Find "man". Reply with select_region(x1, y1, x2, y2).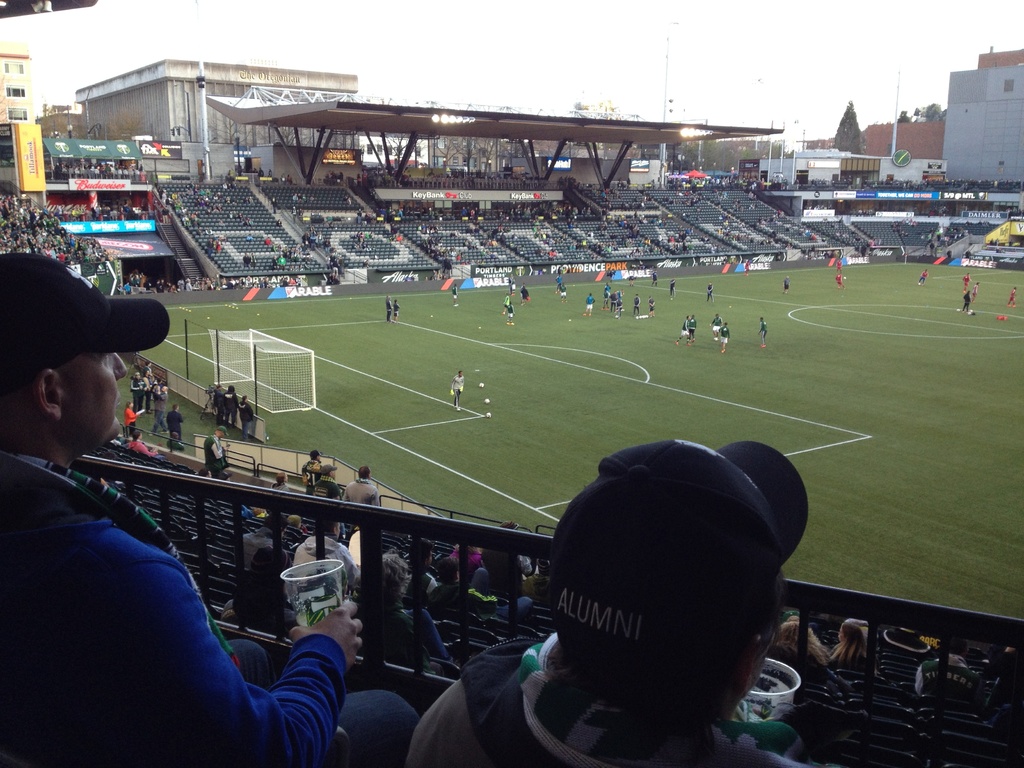
select_region(316, 463, 346, 494).
